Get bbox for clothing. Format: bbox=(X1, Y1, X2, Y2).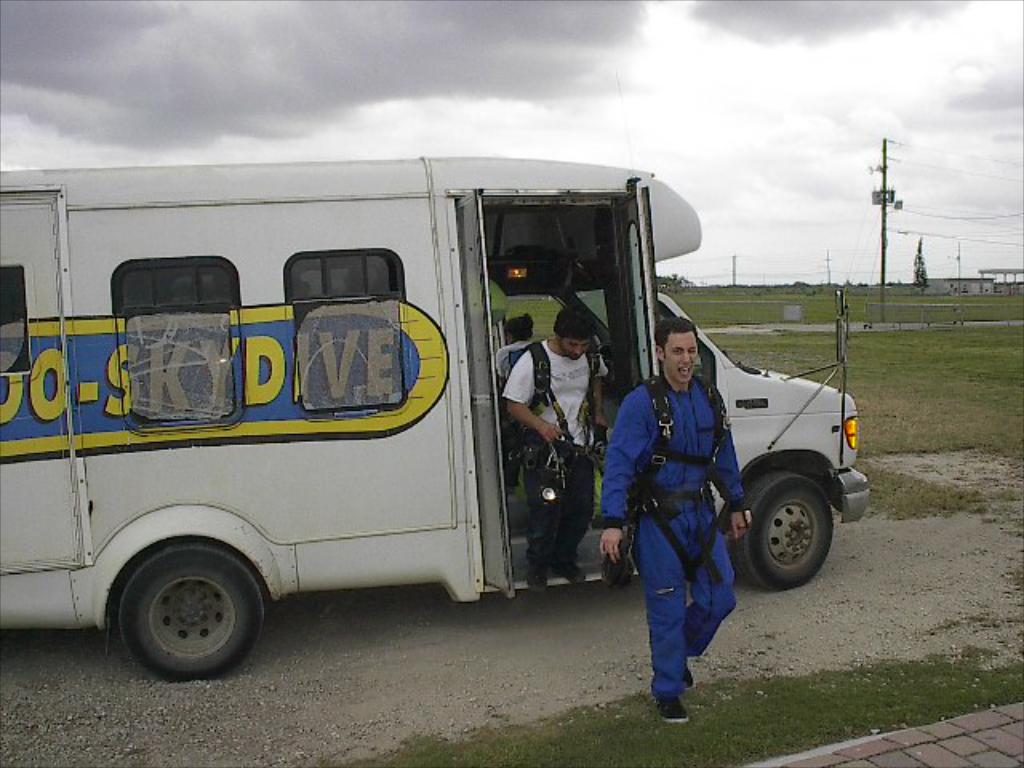
bbox=(595, 365, 739, 670).
